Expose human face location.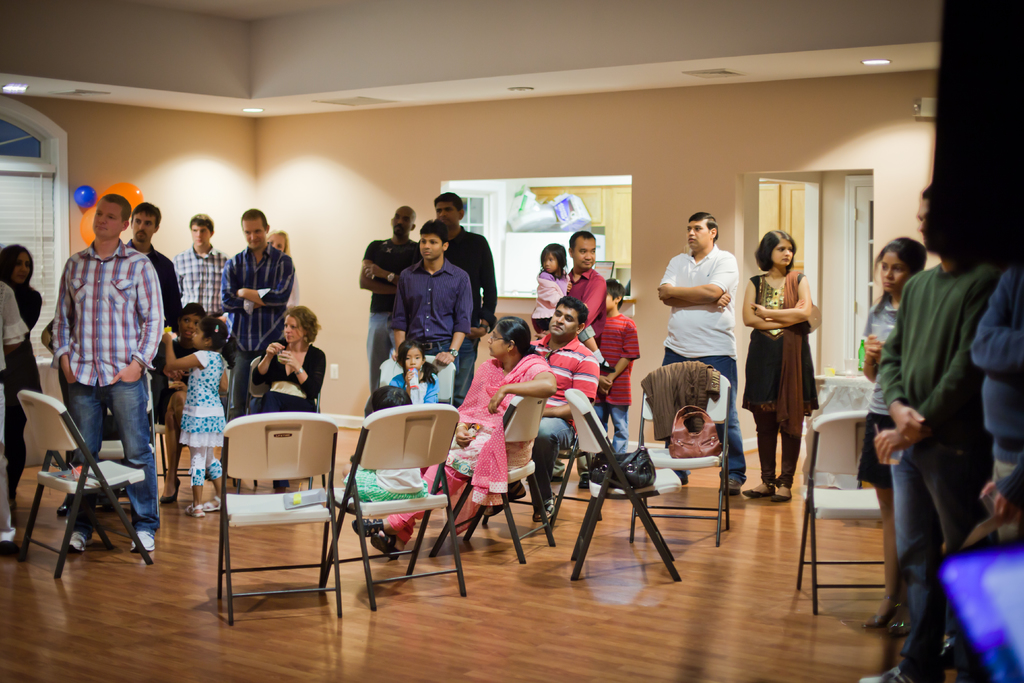
Exposed at locate(417, 233, 443, 263).
